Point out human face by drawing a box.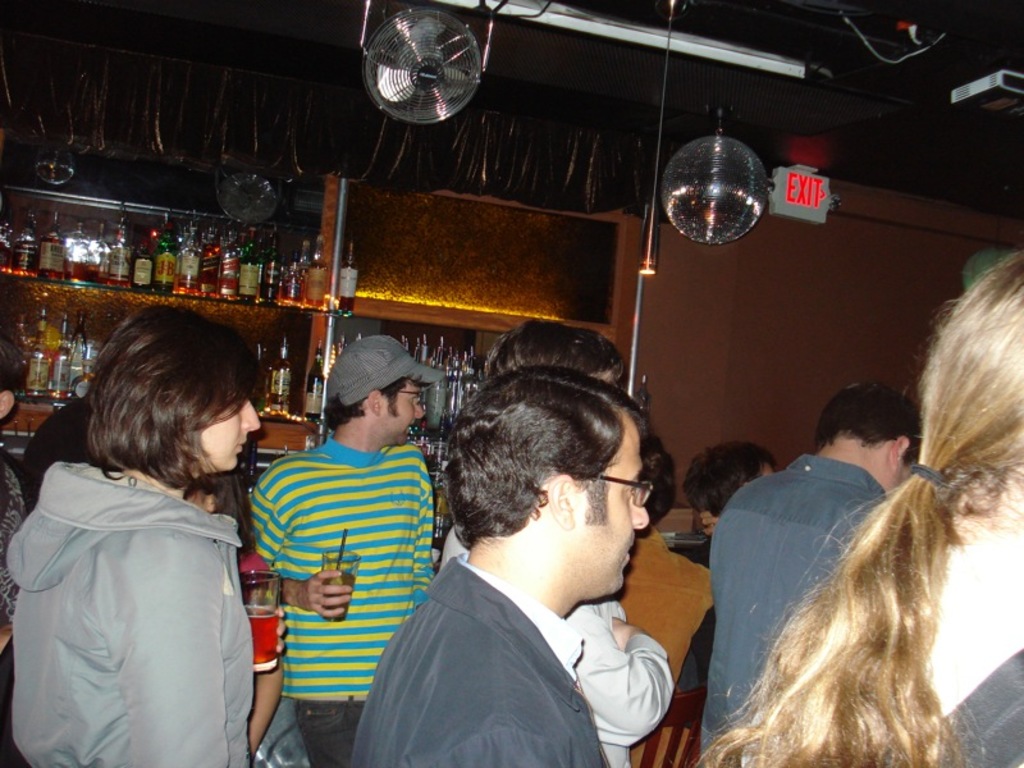
box(383, 379, 424, 442).
